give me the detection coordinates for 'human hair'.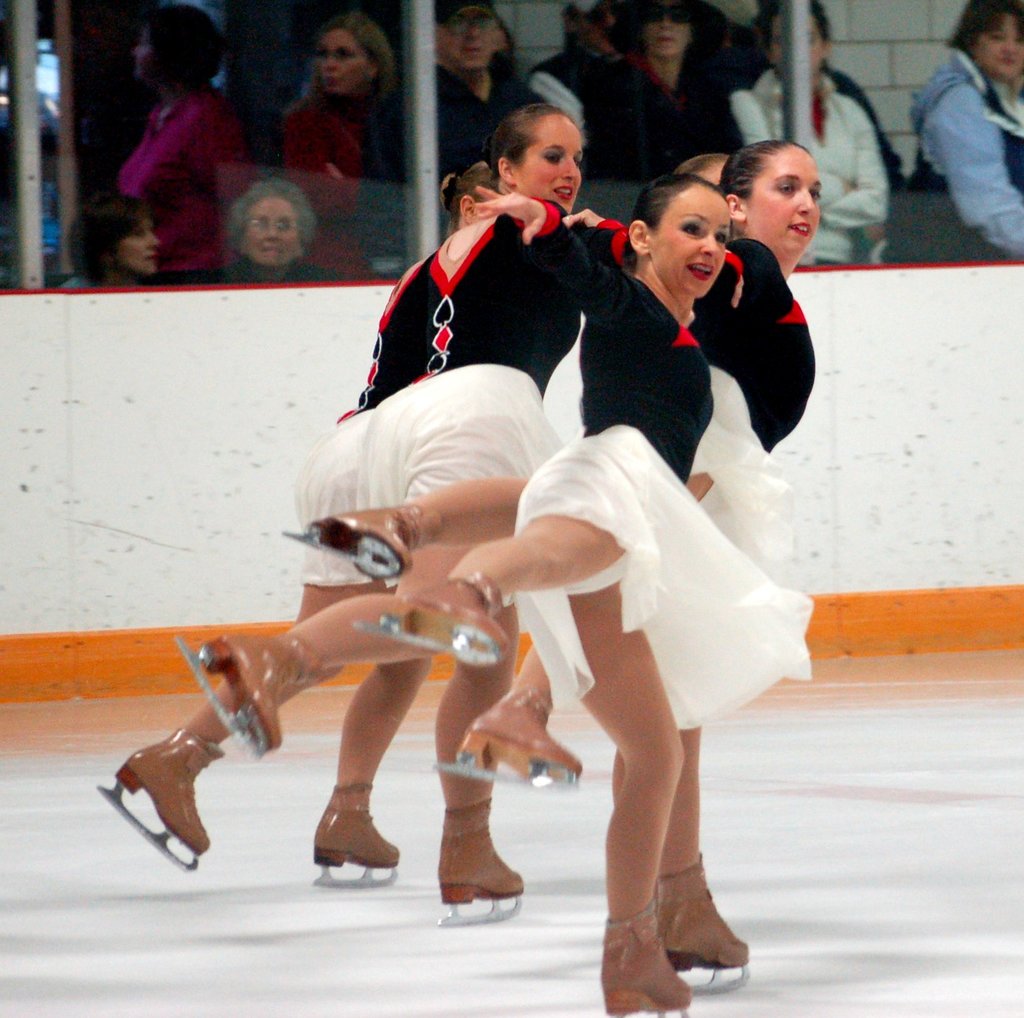
BBox(61, 185, 146, 289).
